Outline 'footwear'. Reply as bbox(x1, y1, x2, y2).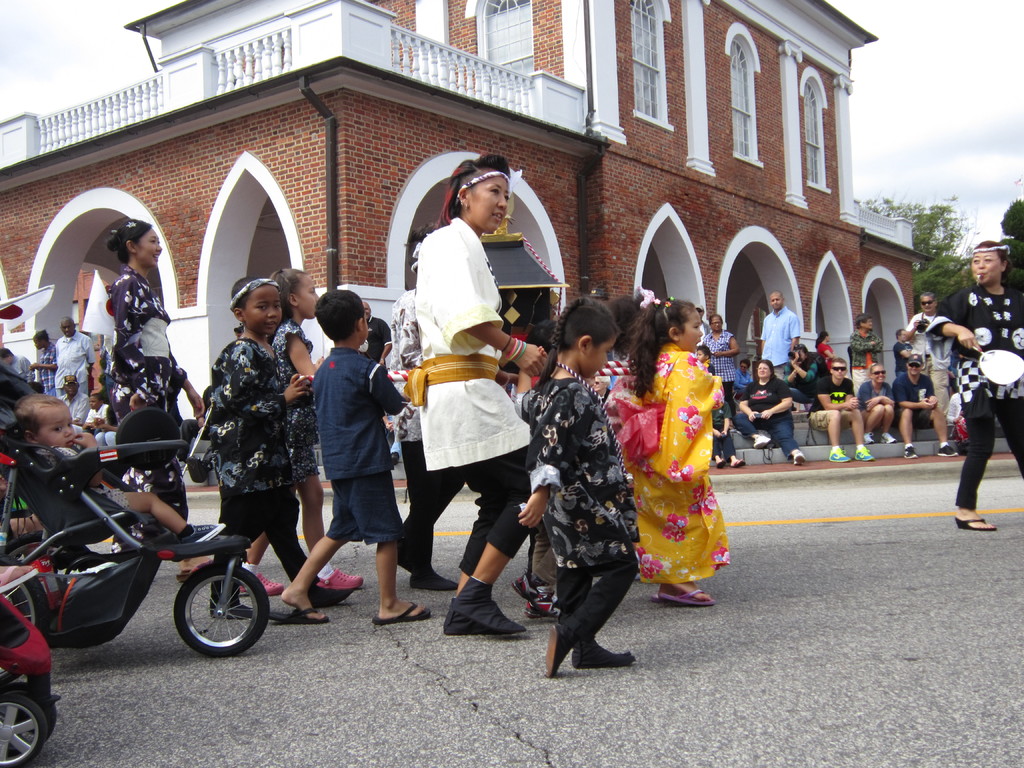
bbox(318, 563, 351, 594).
